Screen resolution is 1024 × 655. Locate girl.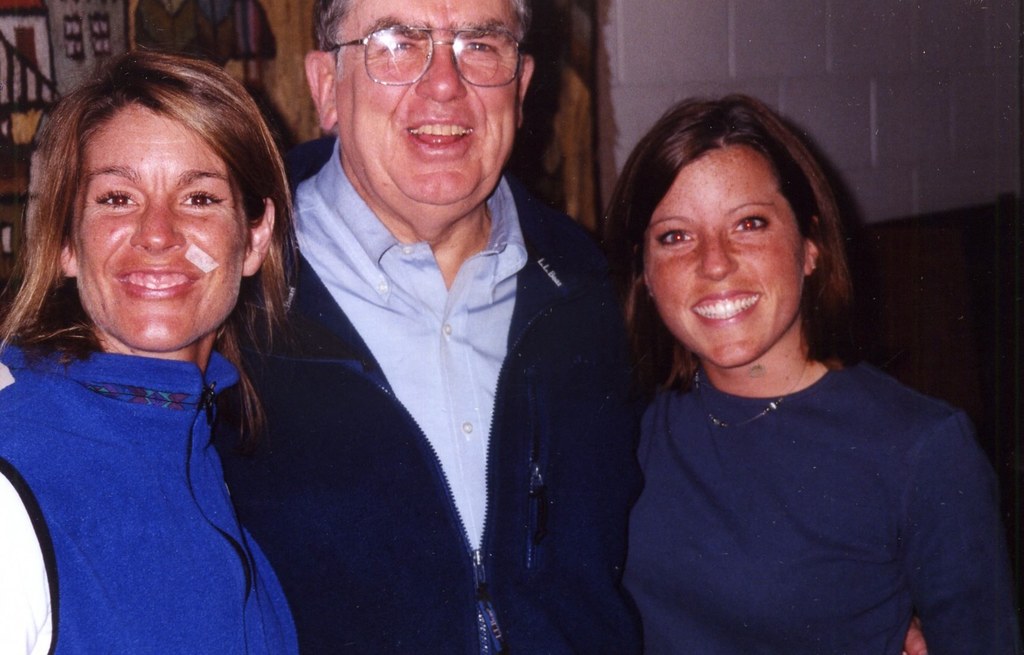
left=598, top=93, right=1018, bottom=654.
